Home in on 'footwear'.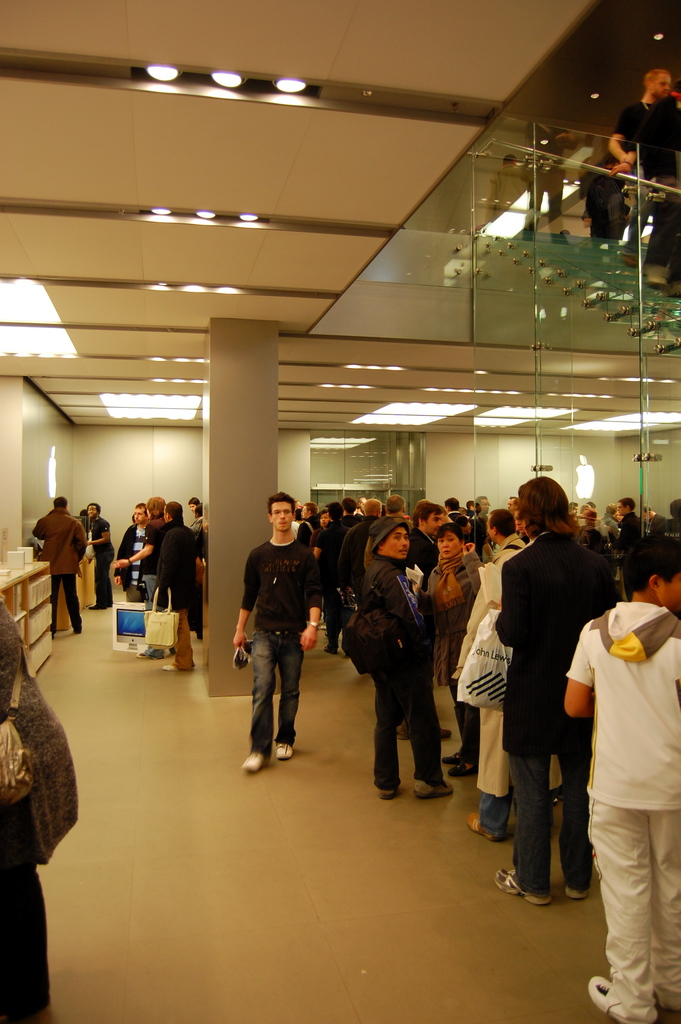
Homed in at 274/743/300/760.
